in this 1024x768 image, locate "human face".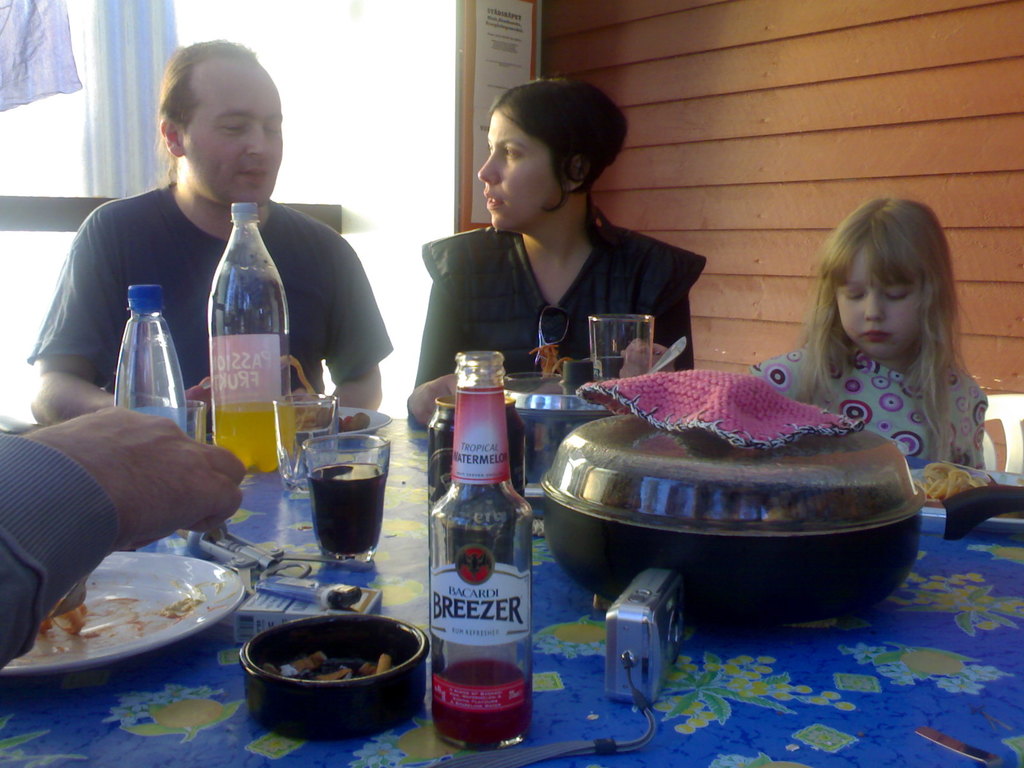
Bounding box: Rect(475, 108, 564, 236).
